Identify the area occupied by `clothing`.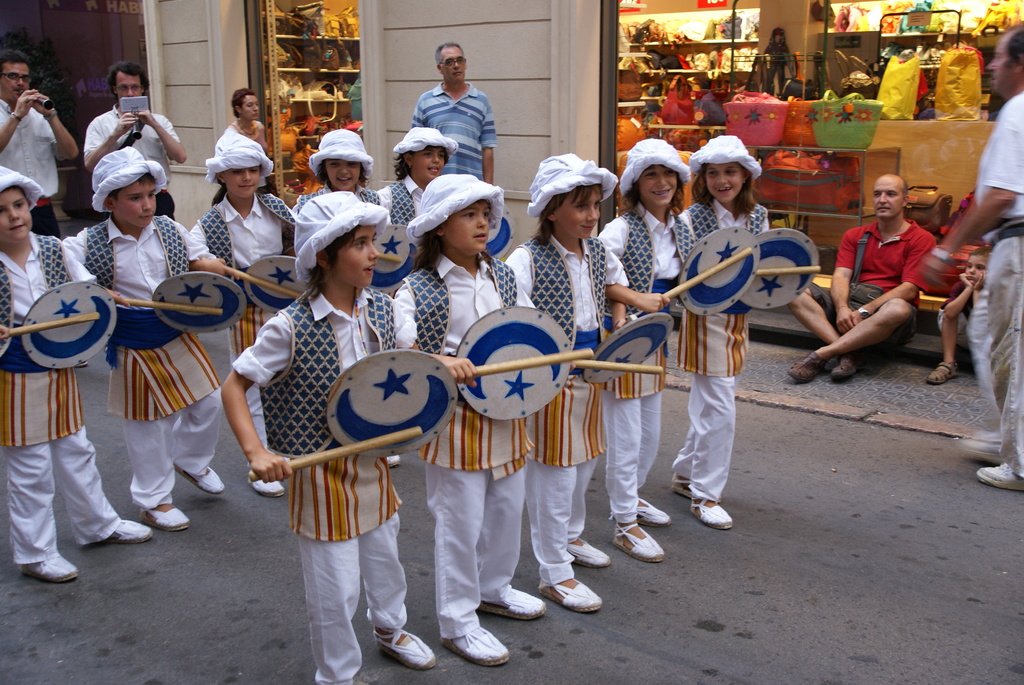
Area: 63:212:215:508.
